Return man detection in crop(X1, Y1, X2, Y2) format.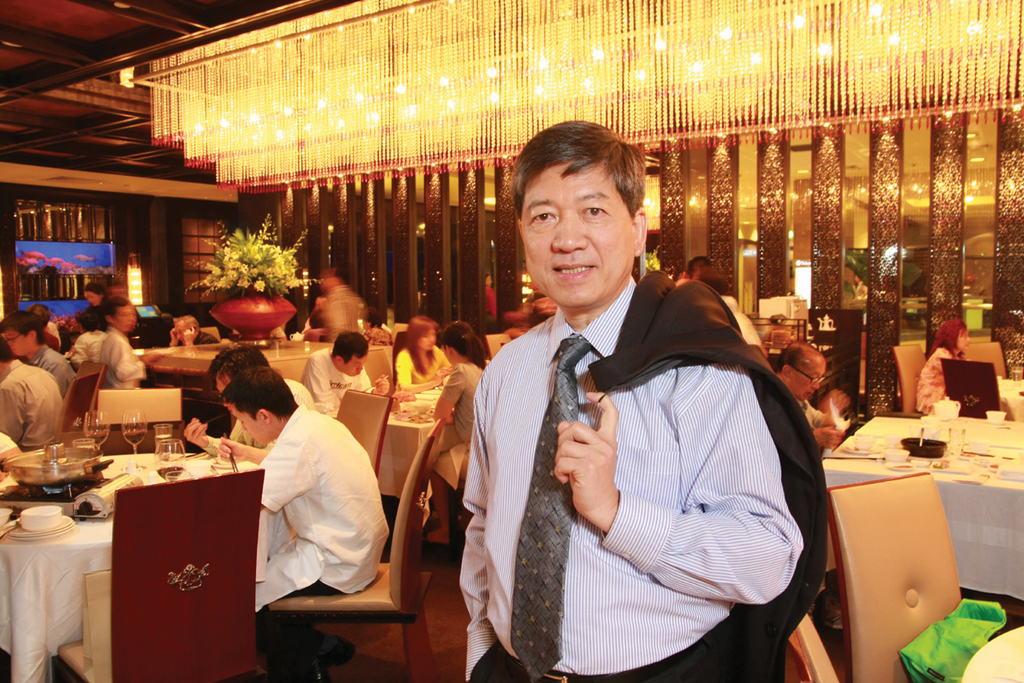
crop(97, 295, 180, 394).
